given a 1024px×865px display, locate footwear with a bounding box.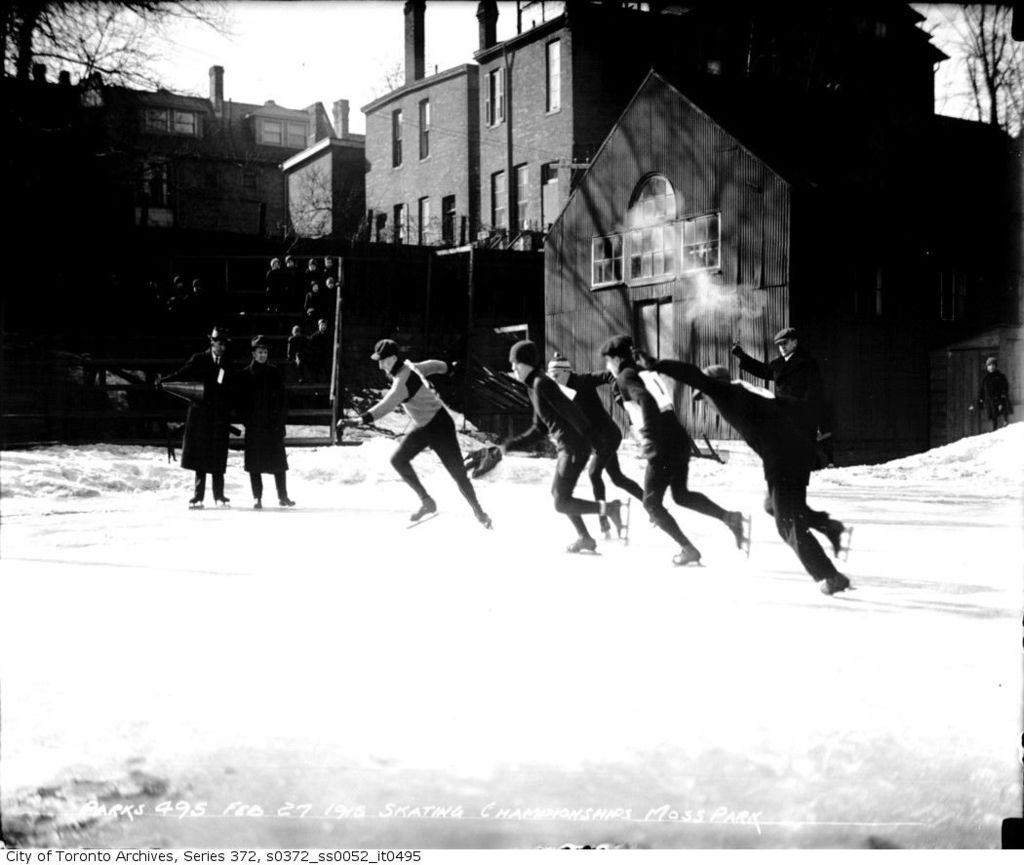
Located: (x1=567, y1=536, x2=597, y2=551).
